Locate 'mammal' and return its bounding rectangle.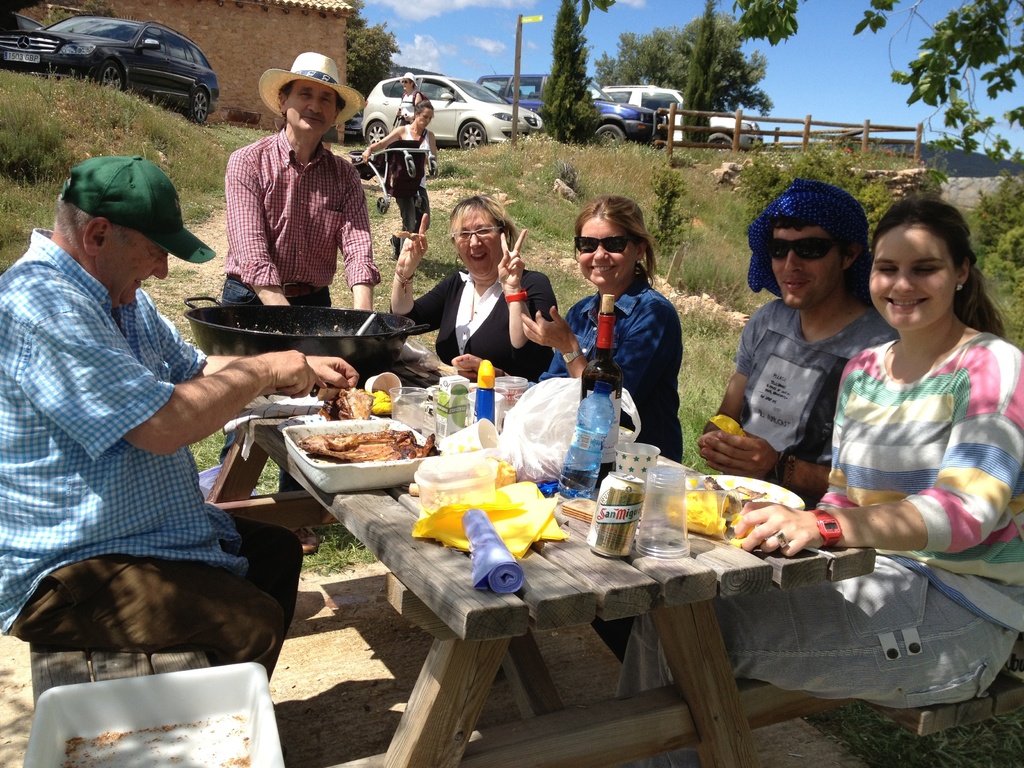
<region>391, 76, 429, 134</region>.
